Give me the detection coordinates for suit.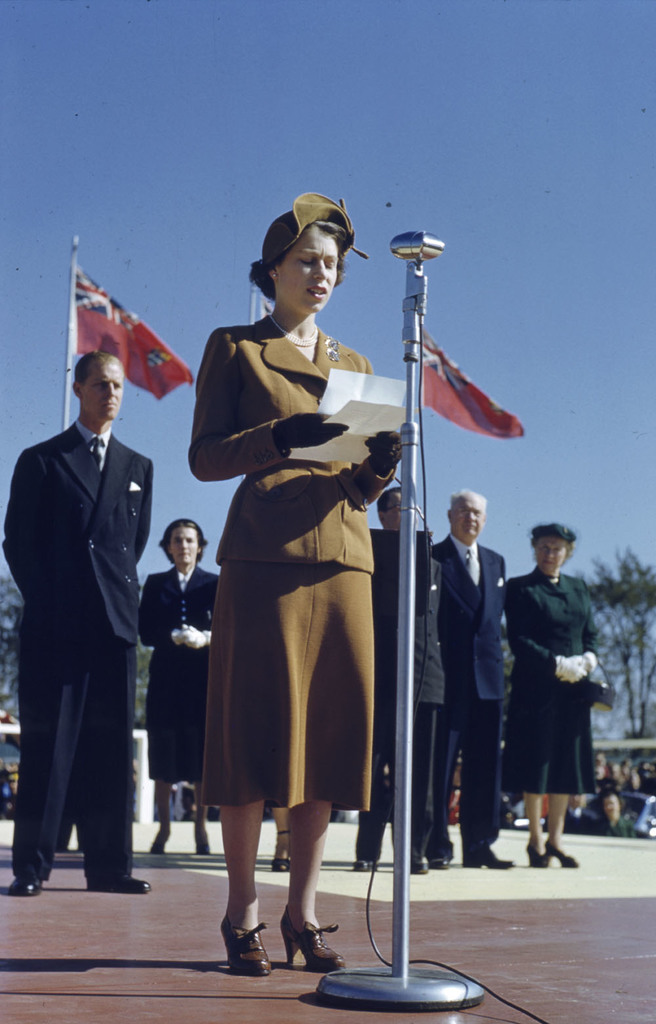
(143,564,213,664).
